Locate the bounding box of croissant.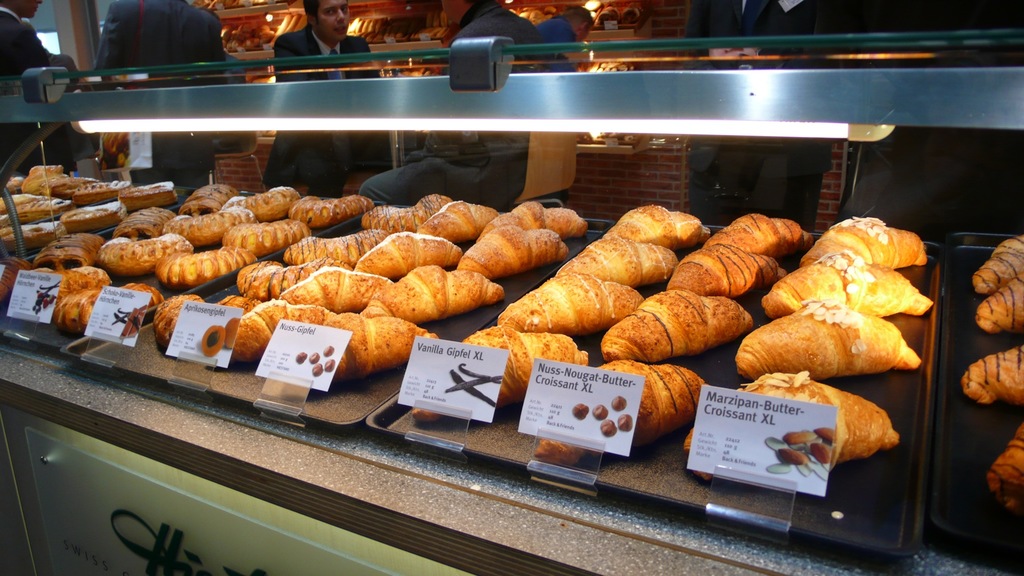
Bounding box: detection(684, 369, 898, 479).
